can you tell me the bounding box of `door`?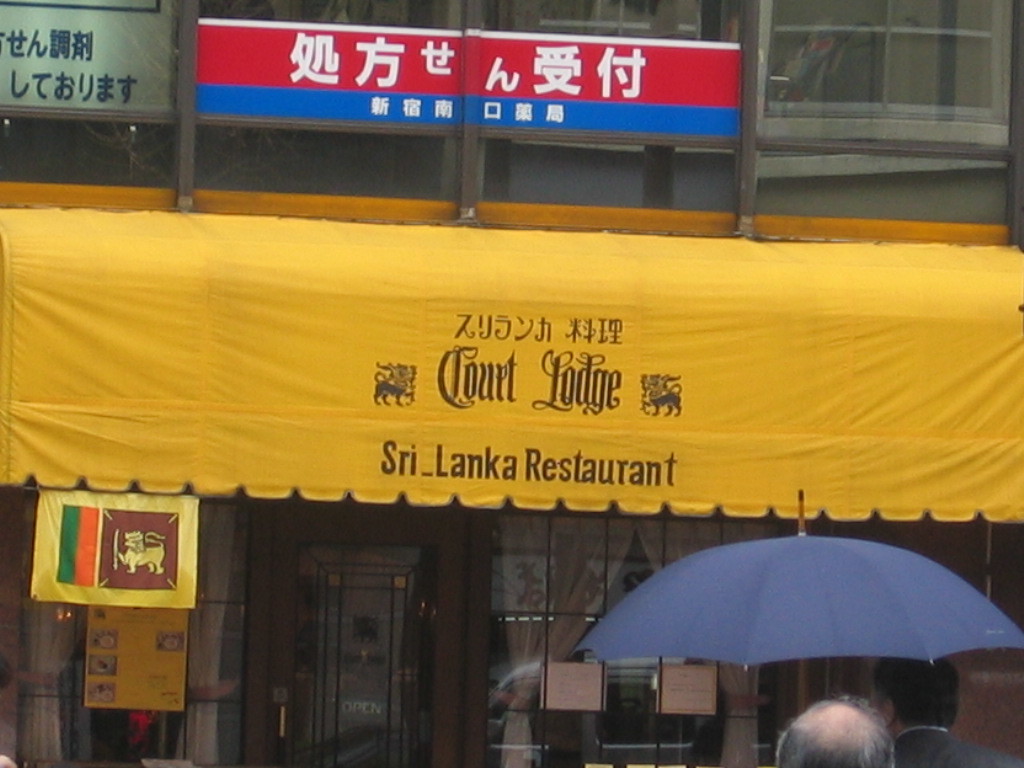
<box>308,548,422,760</box>.
